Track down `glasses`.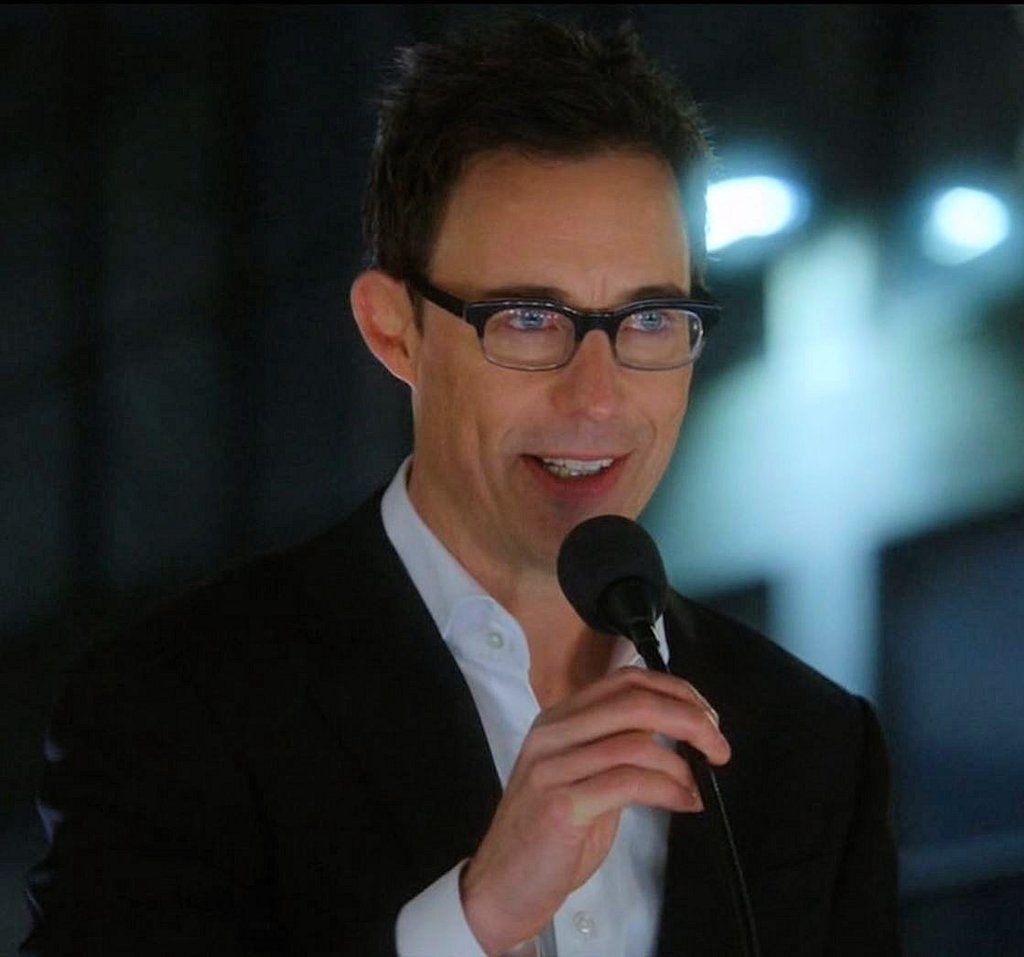
Tracked to rect(382, 263, 723, 378).
